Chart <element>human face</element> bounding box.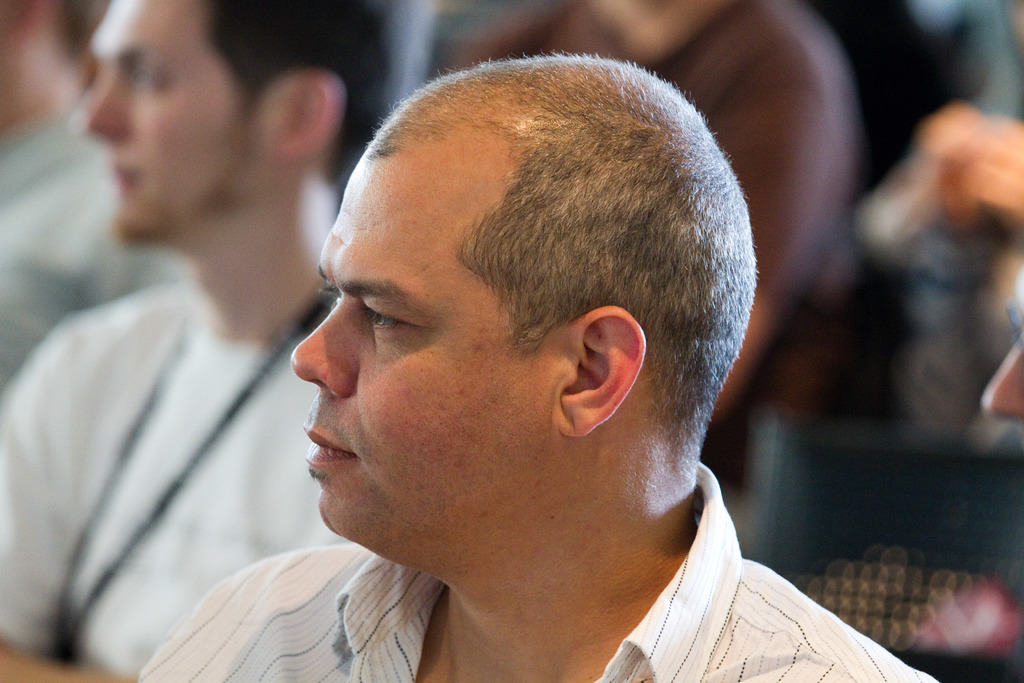
Charted: (x1=292, y1=133, x2=571, y2=536).
